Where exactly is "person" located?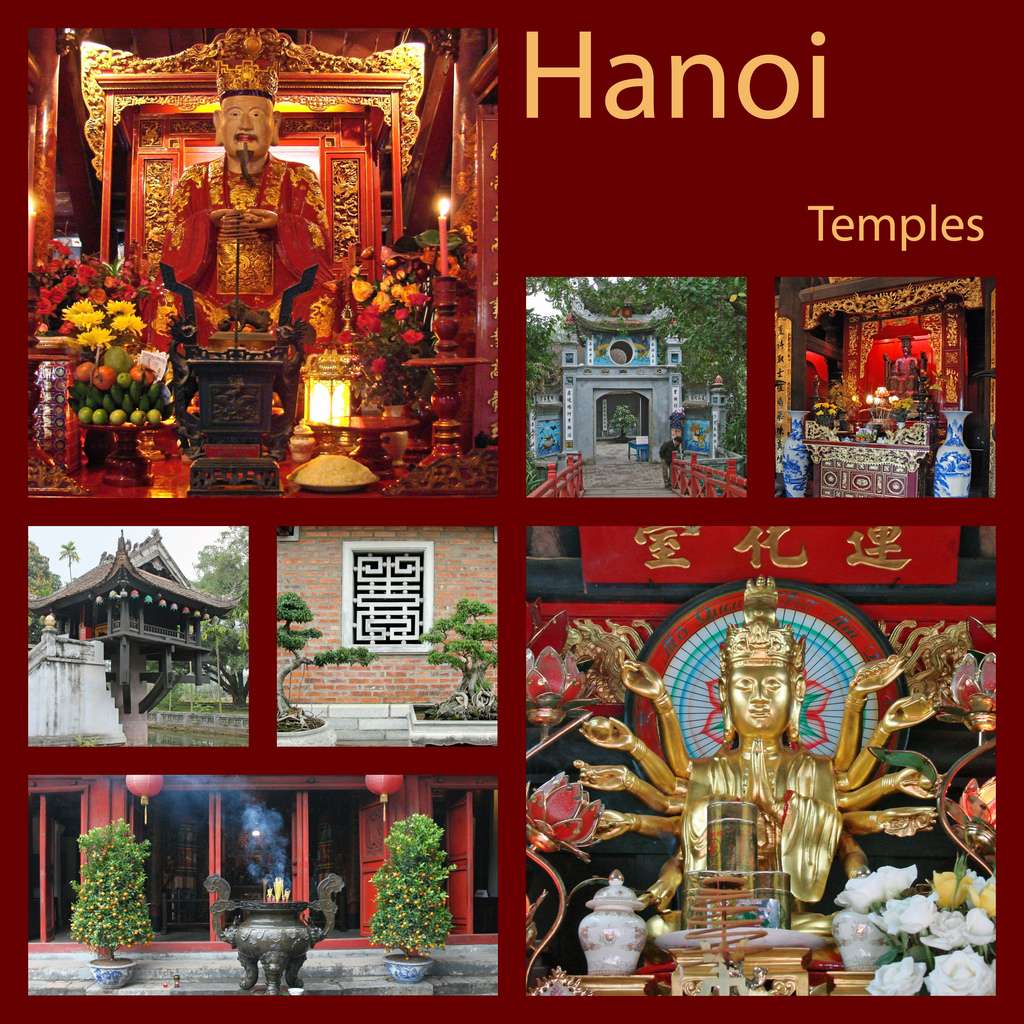
Its bounding box is rect(572, 563, 941, 941).
